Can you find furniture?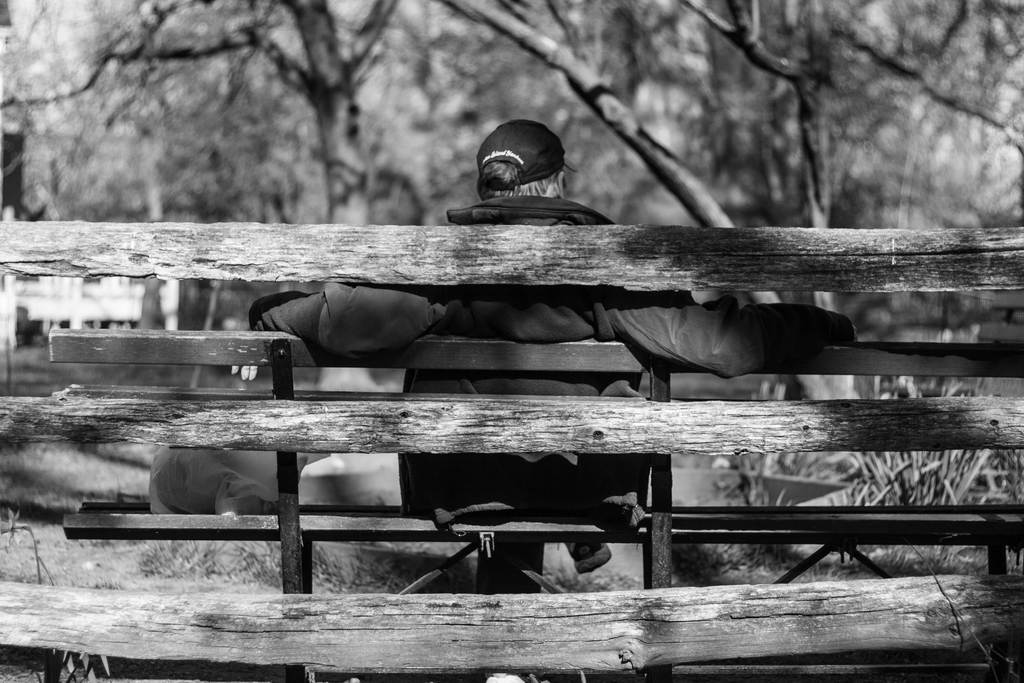
Yes, bounding box: 0 218 1023 682.
